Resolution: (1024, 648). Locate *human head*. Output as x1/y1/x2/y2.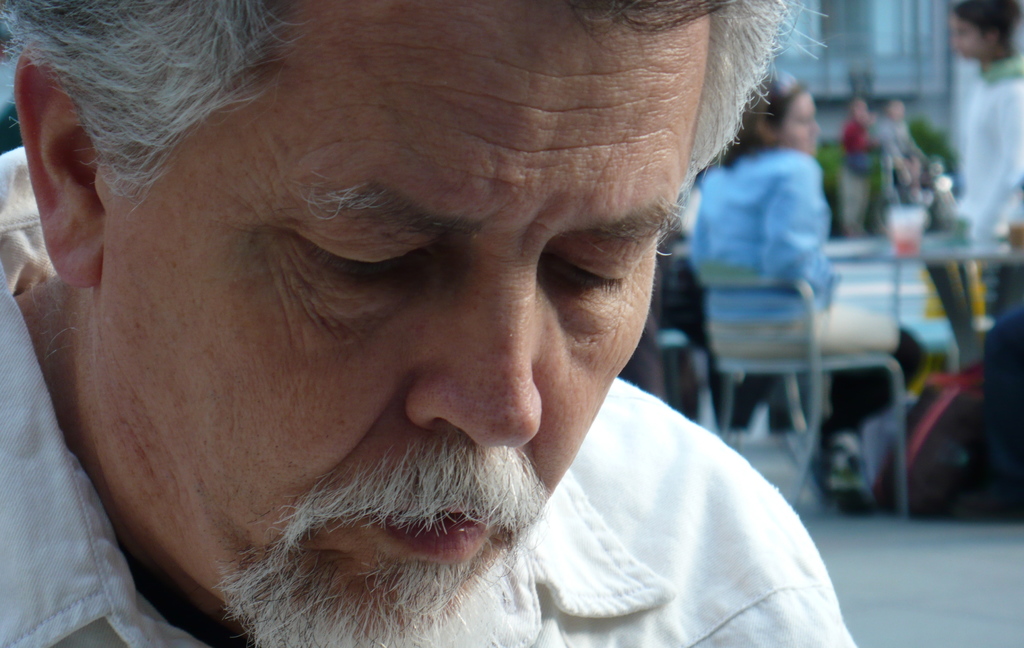
845/98/871/126.
